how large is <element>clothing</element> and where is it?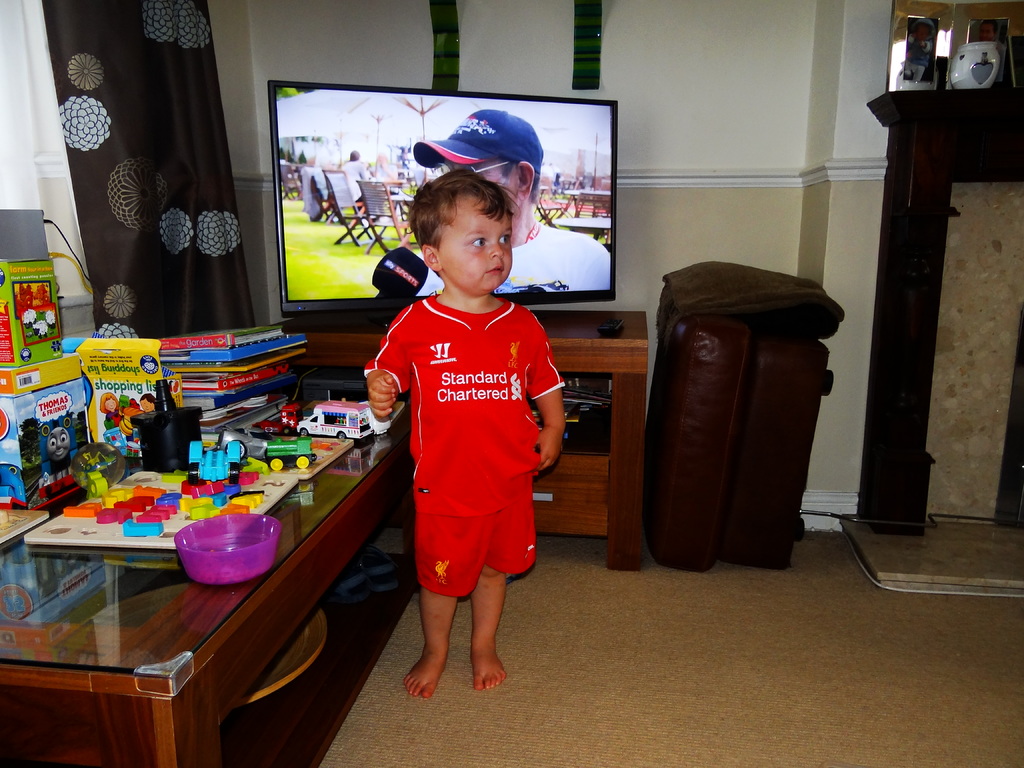
Bounding box: {"x1": 547, "y1": 159, "x2": 566, "y2": 193}.
